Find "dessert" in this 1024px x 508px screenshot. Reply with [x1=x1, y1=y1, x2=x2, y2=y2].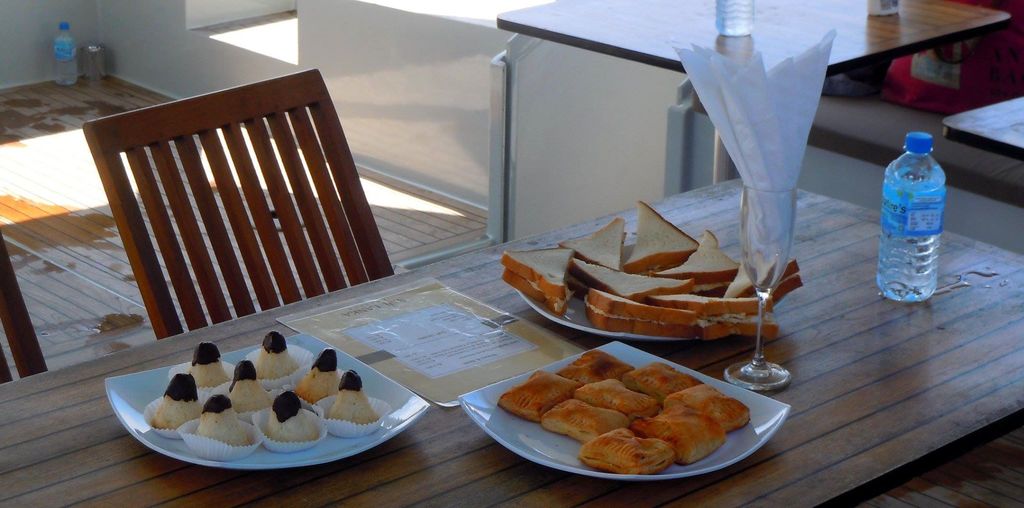
[x1=164, y1=366, x2=204, y2=432].
